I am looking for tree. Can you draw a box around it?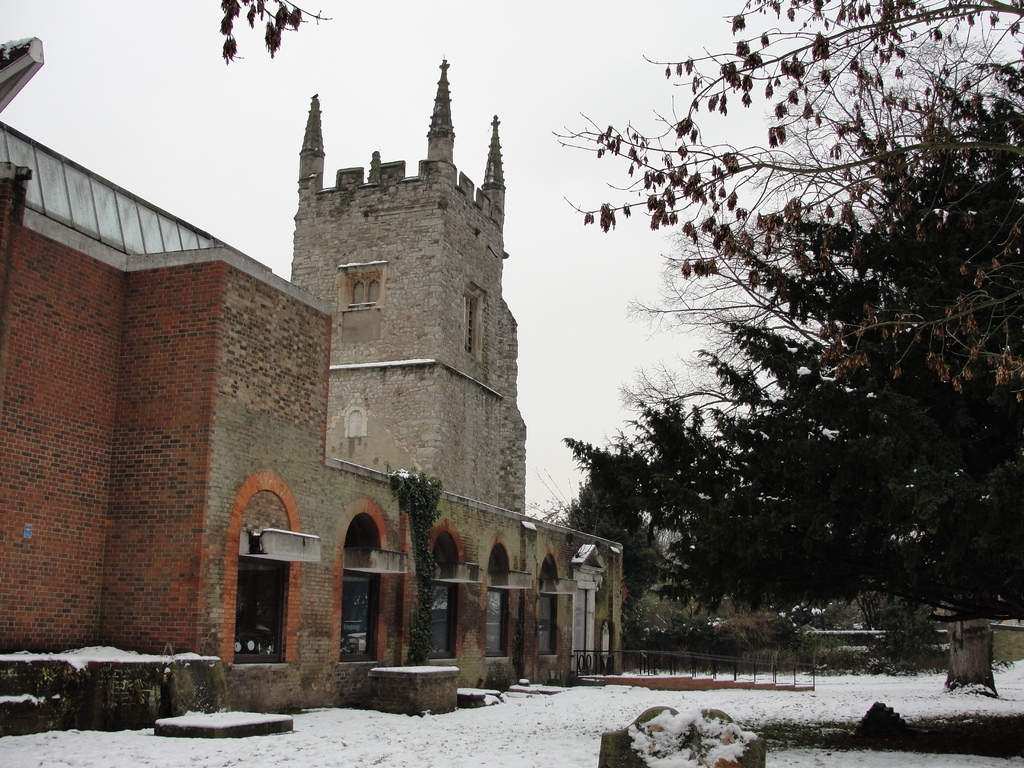
Sure, the bounding box is bbox=(220, 0, 330, 64).
